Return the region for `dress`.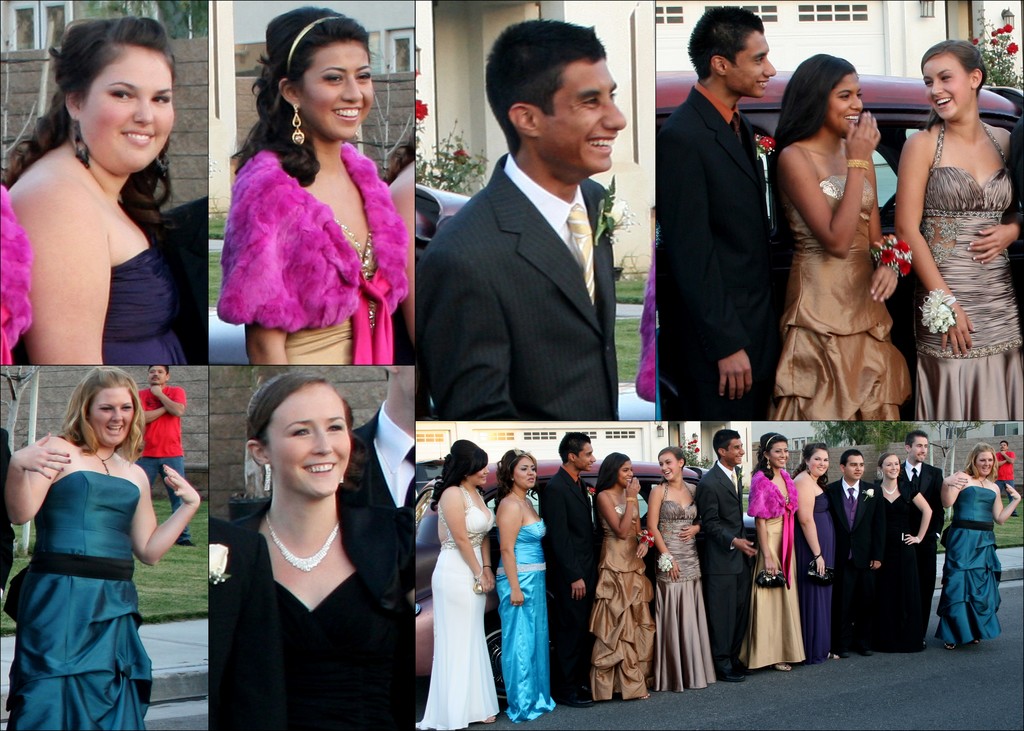
285,209,379,363.
